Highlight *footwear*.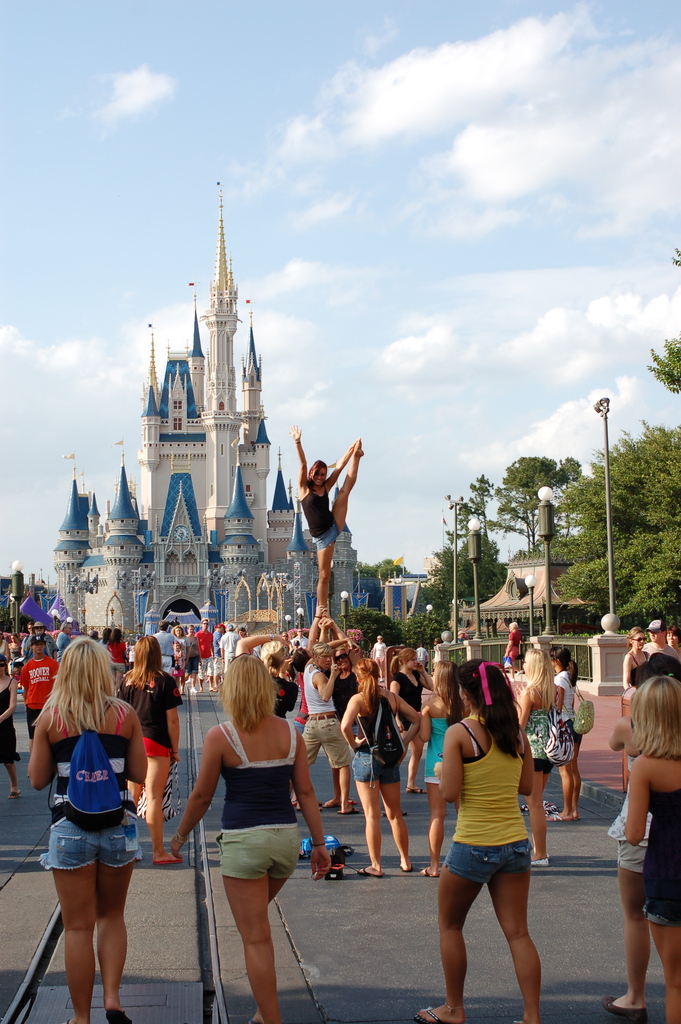
Highlighted region: 152, 851, 185, 863.
